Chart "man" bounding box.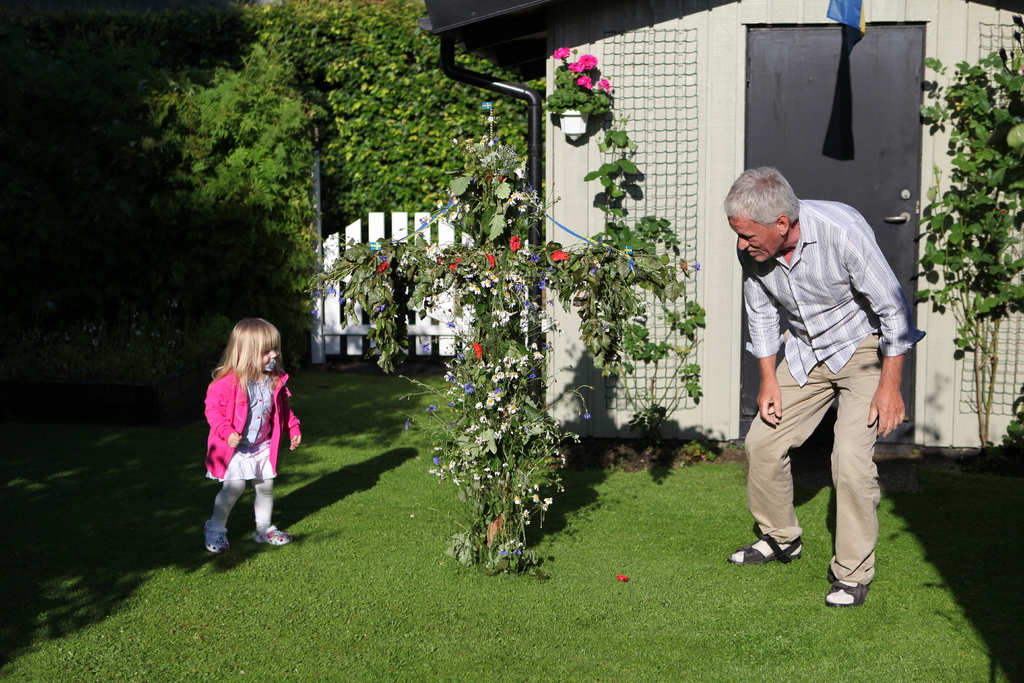
Charted: {"left": 723, "top": 165, "right": 926, "bottom": 607}.
